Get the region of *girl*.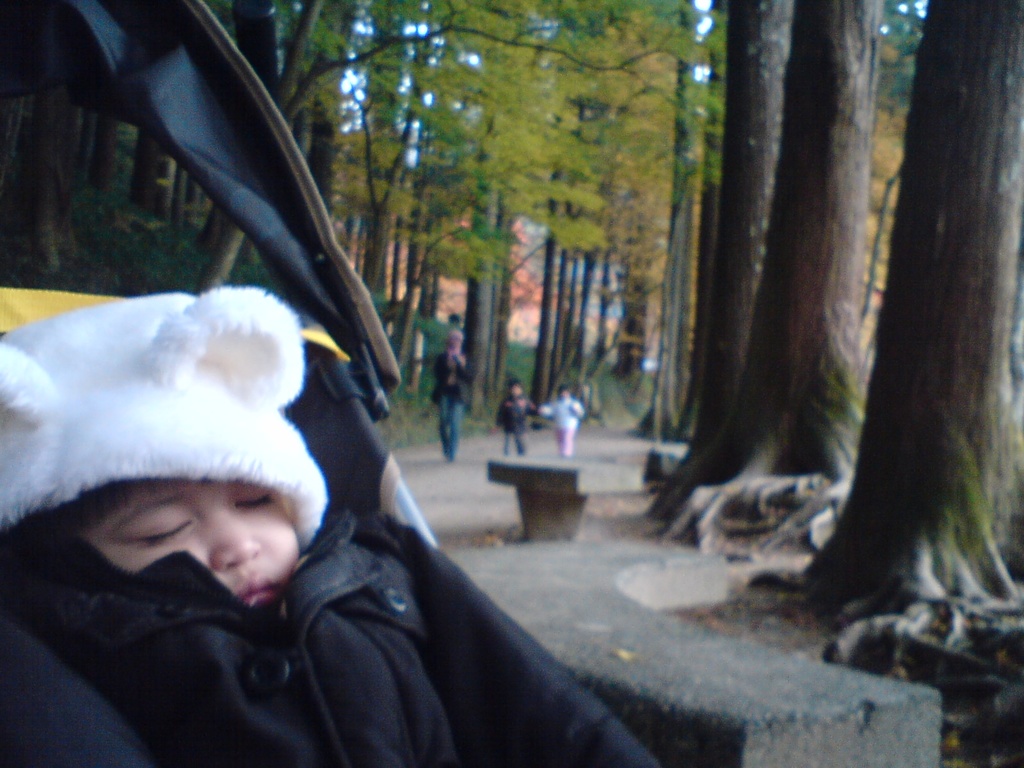
<box>540,385,586,460</box>.
